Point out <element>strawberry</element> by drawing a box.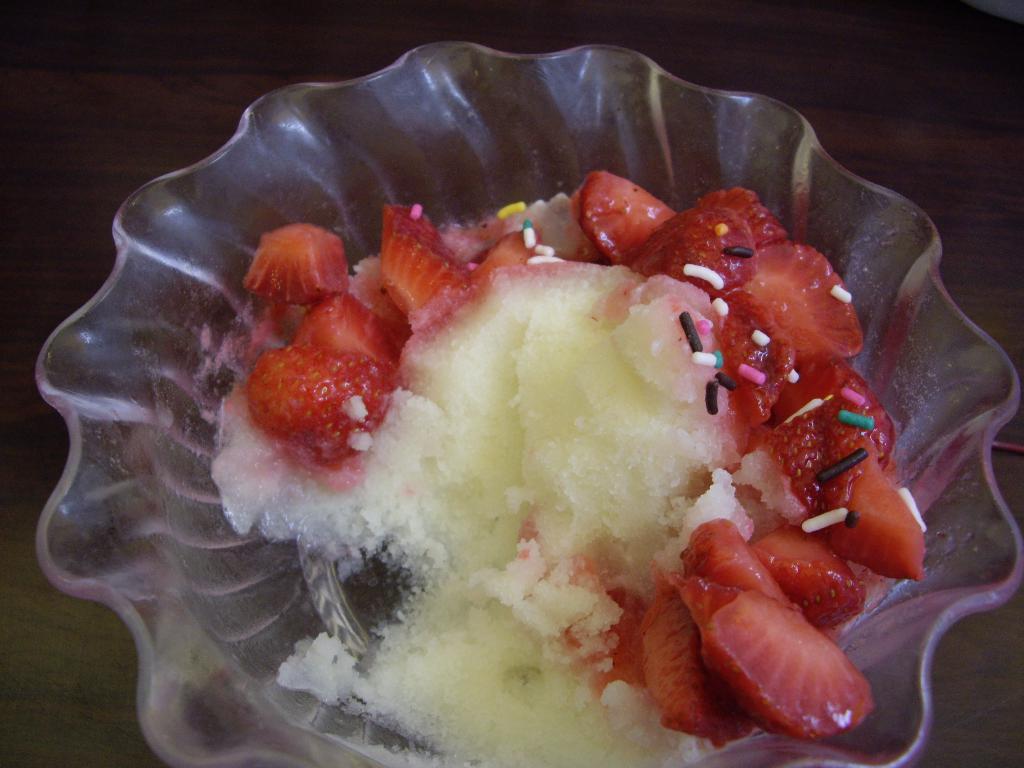
<region>572, 163, 726, 274</region>.
